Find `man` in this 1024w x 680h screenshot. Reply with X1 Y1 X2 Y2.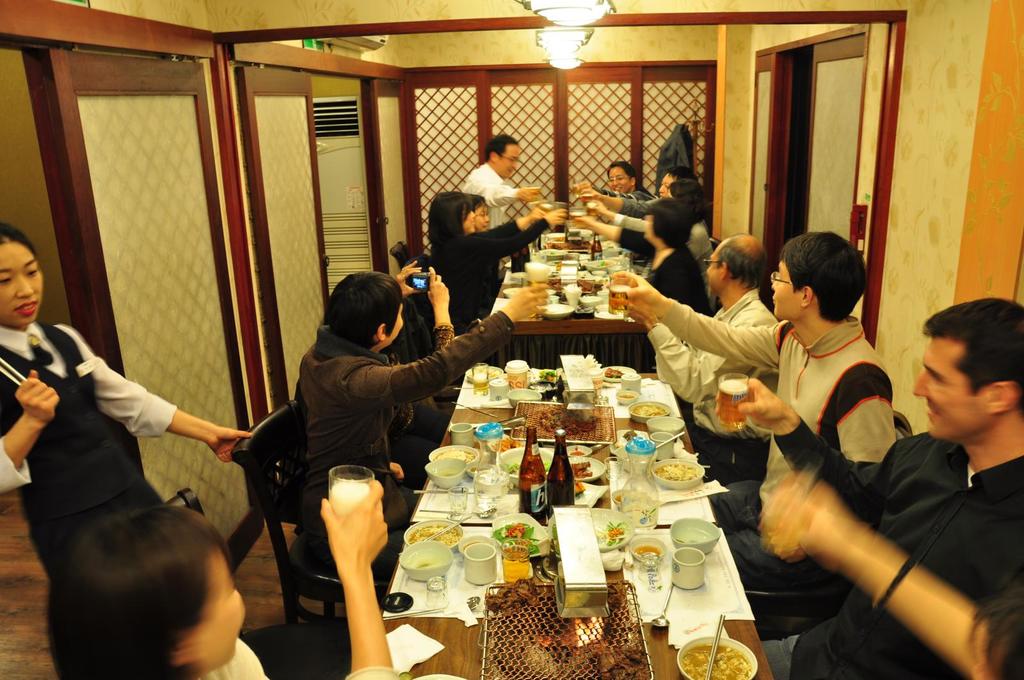
465 132 548 230.
